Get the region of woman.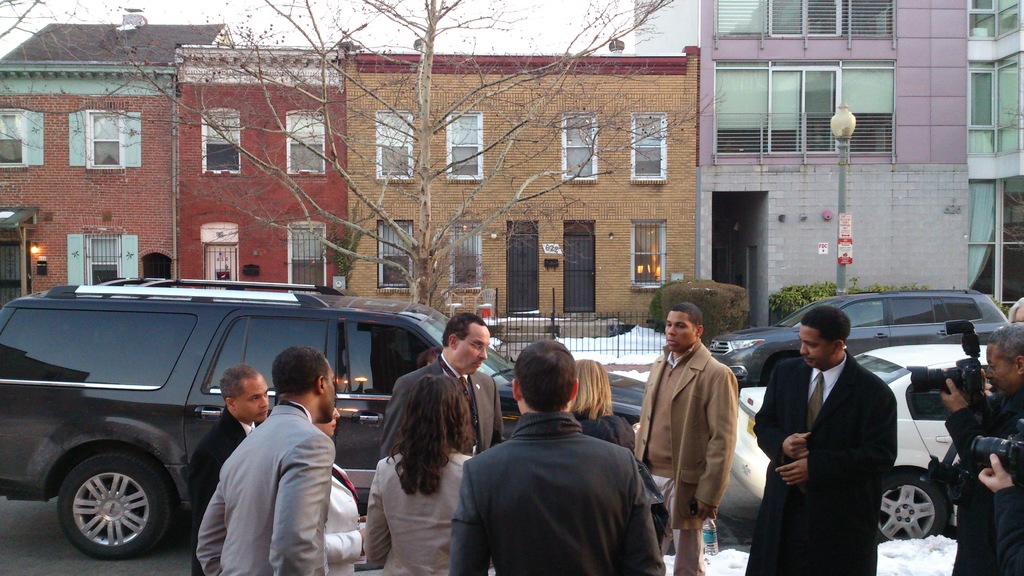
left=362, top=374, right=479, bottom=575.
